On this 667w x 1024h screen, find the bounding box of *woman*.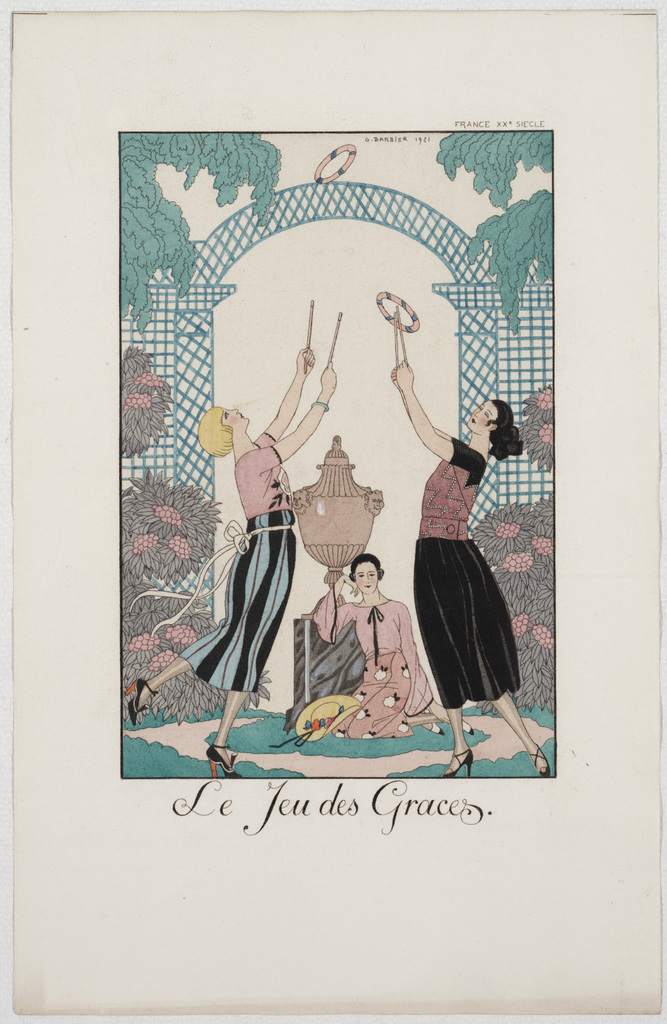
Bounding box: BBox(123, 340, 341, 780).
